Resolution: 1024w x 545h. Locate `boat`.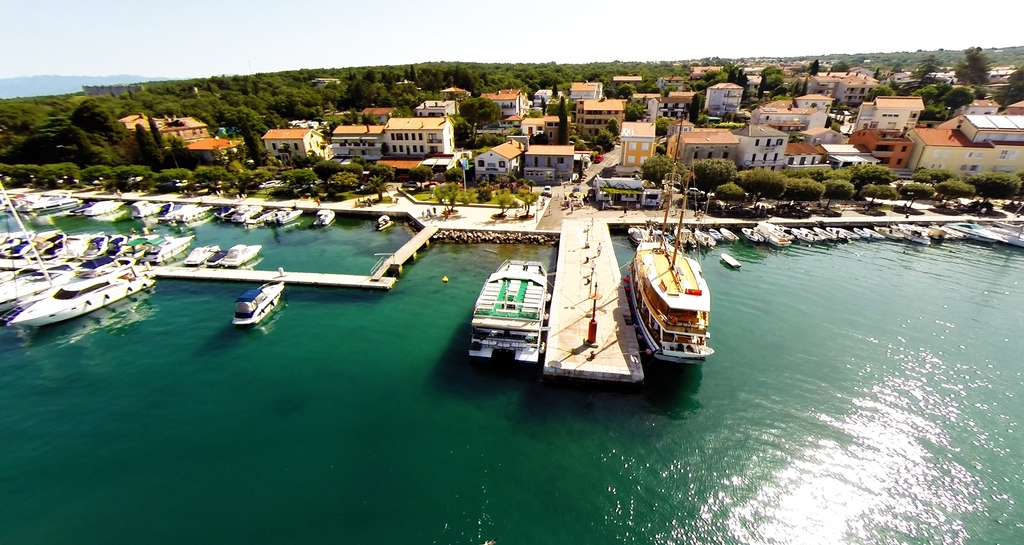
box=[697, 232, 709, 248].
